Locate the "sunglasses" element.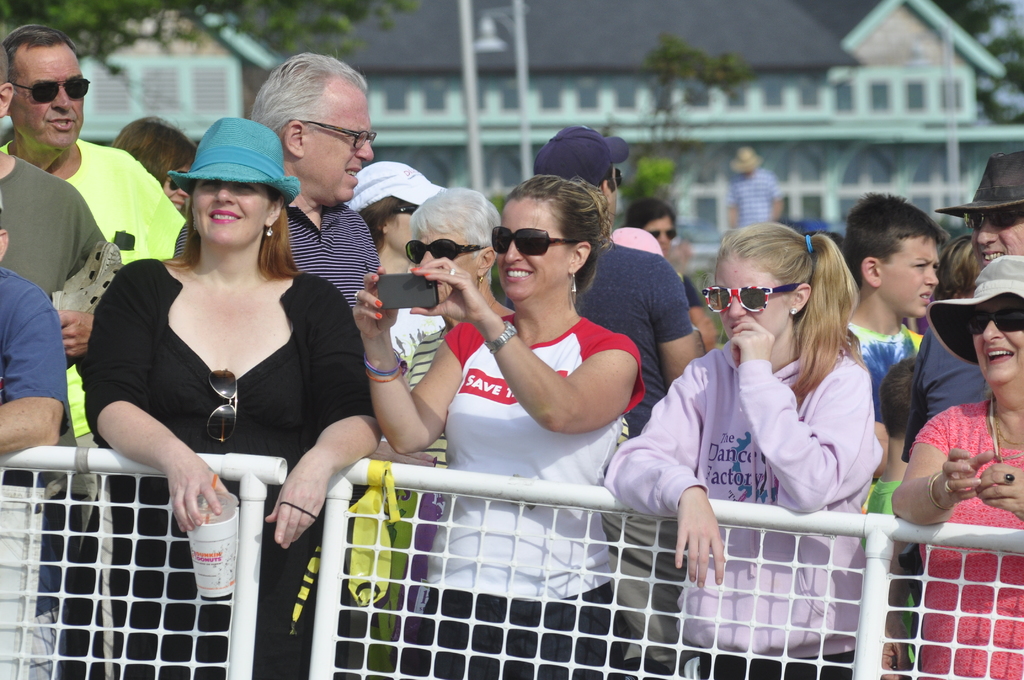
Element bbox: [611,166,623,186].
